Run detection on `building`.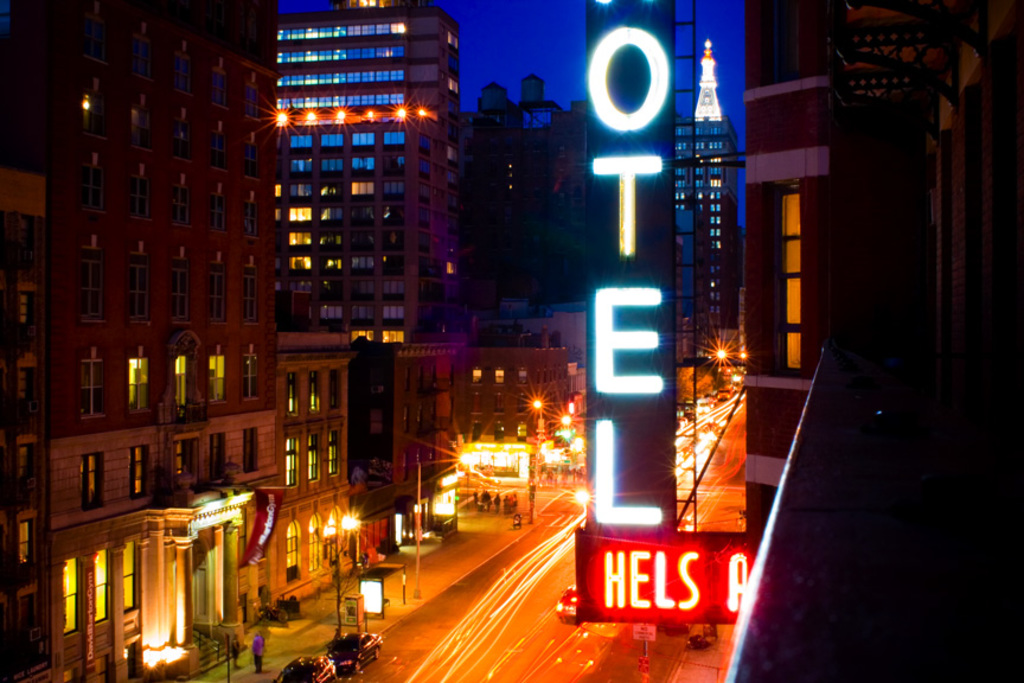
Result: 677:40:743:332.
